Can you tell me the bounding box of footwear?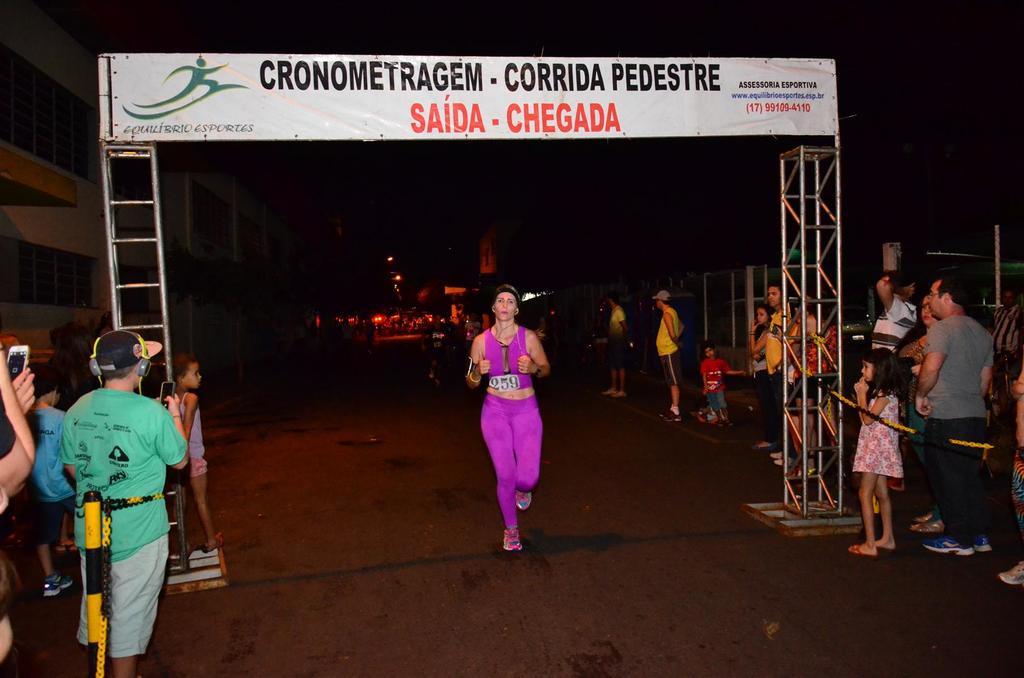
box=[771, 457, 792, 468].
